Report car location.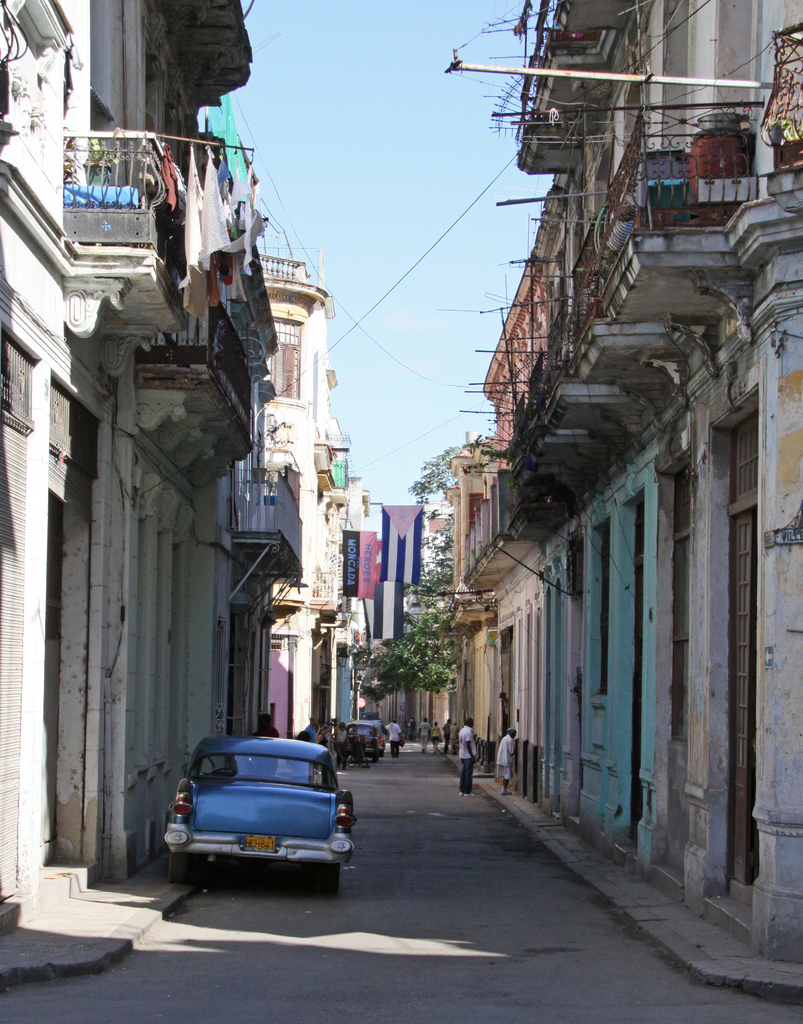
Report: BBox(152, 729, 359, 895).
